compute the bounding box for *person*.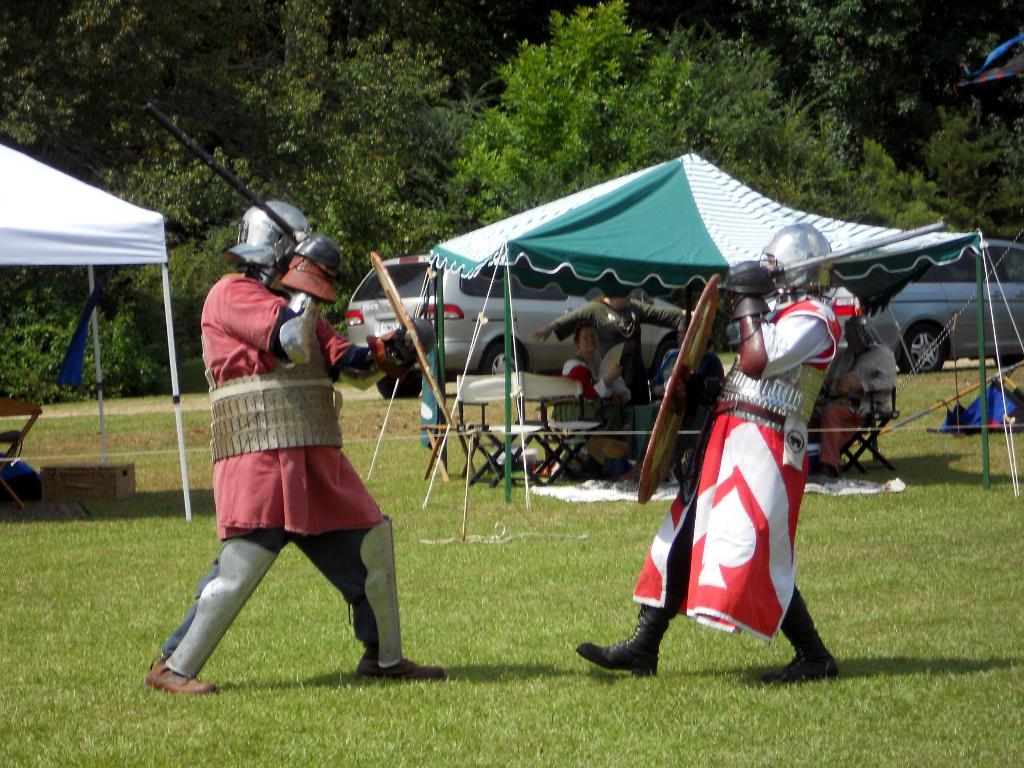
crop(183, 199, 393, 708).
